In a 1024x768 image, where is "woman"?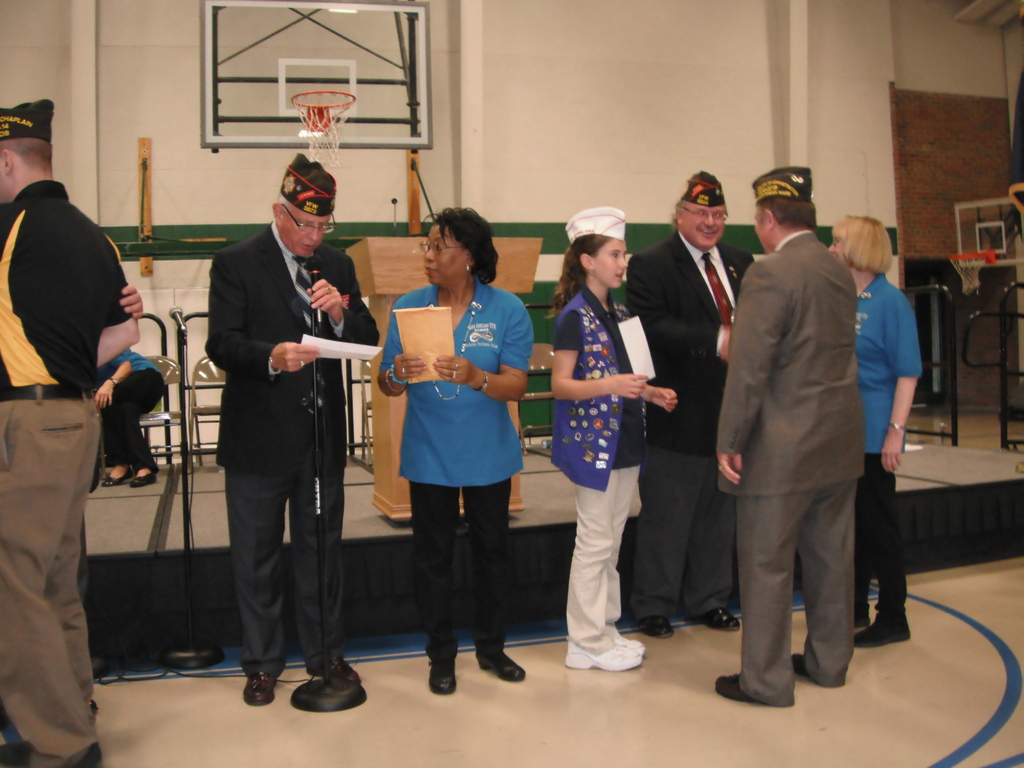
region(549, 204, 678, 670).
